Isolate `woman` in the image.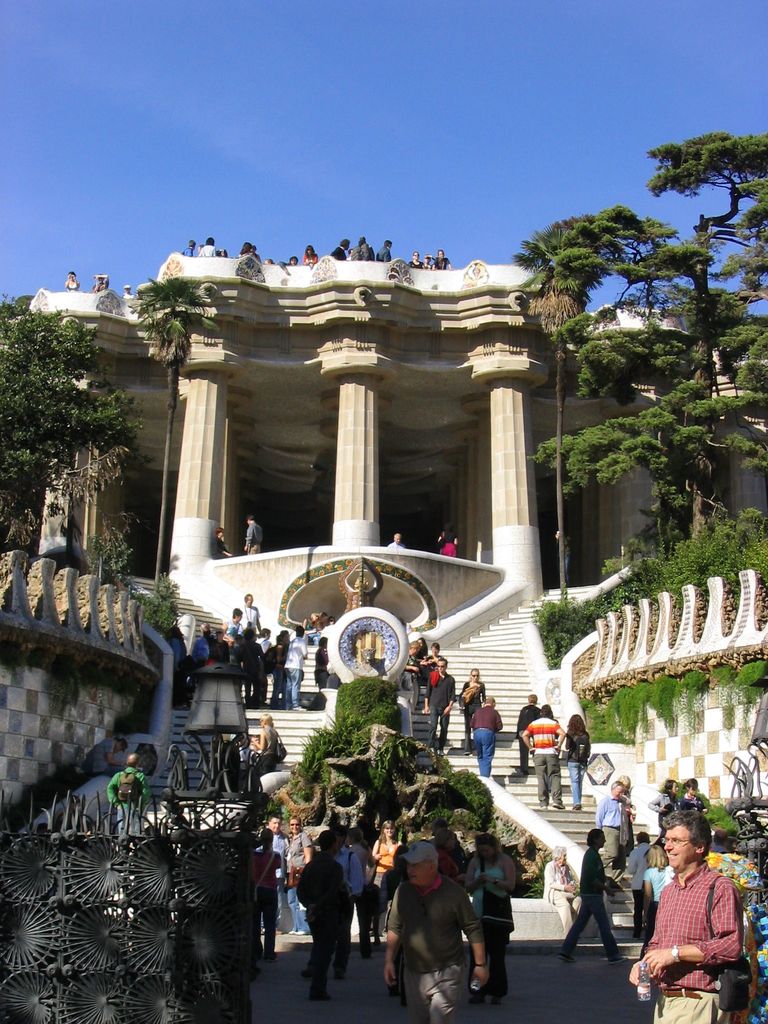
Isolated region: (left=439, top=826, right=470, bottom=886).
